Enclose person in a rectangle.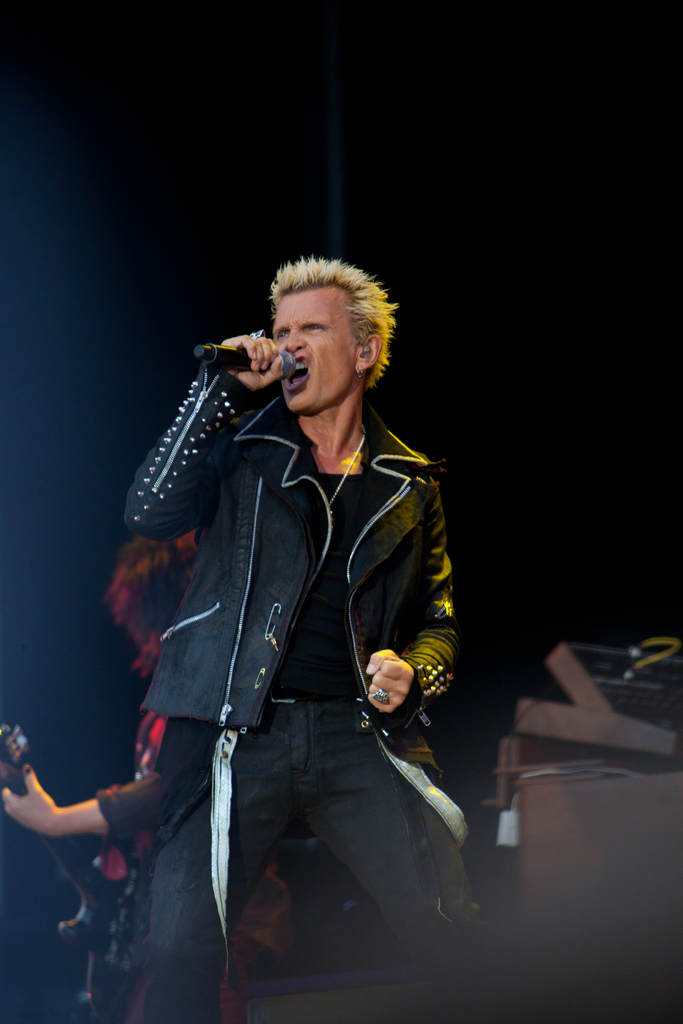
bbox=[97, 231, 489, 986].
